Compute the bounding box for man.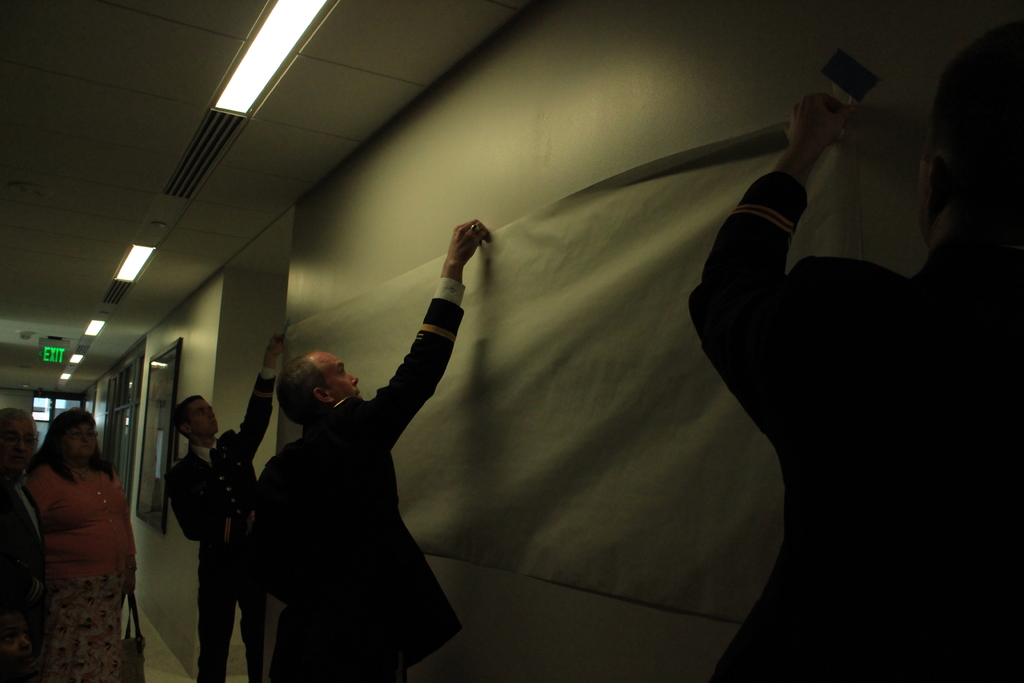
<box>253,216,489,682</box>.
